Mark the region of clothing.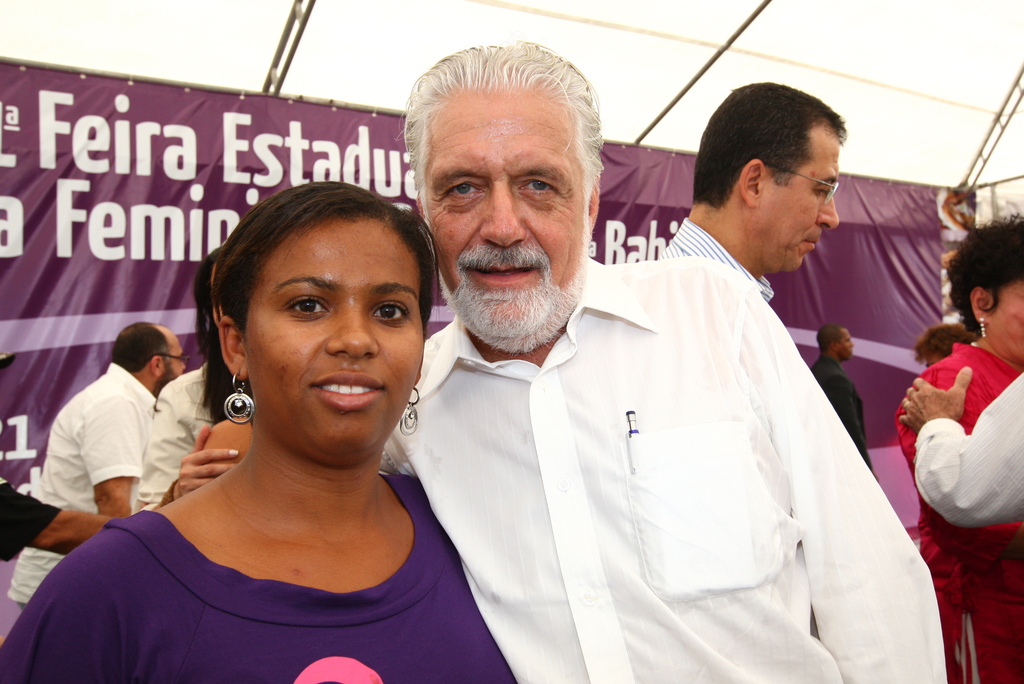
Region: box(4, 470, 518, 683).
